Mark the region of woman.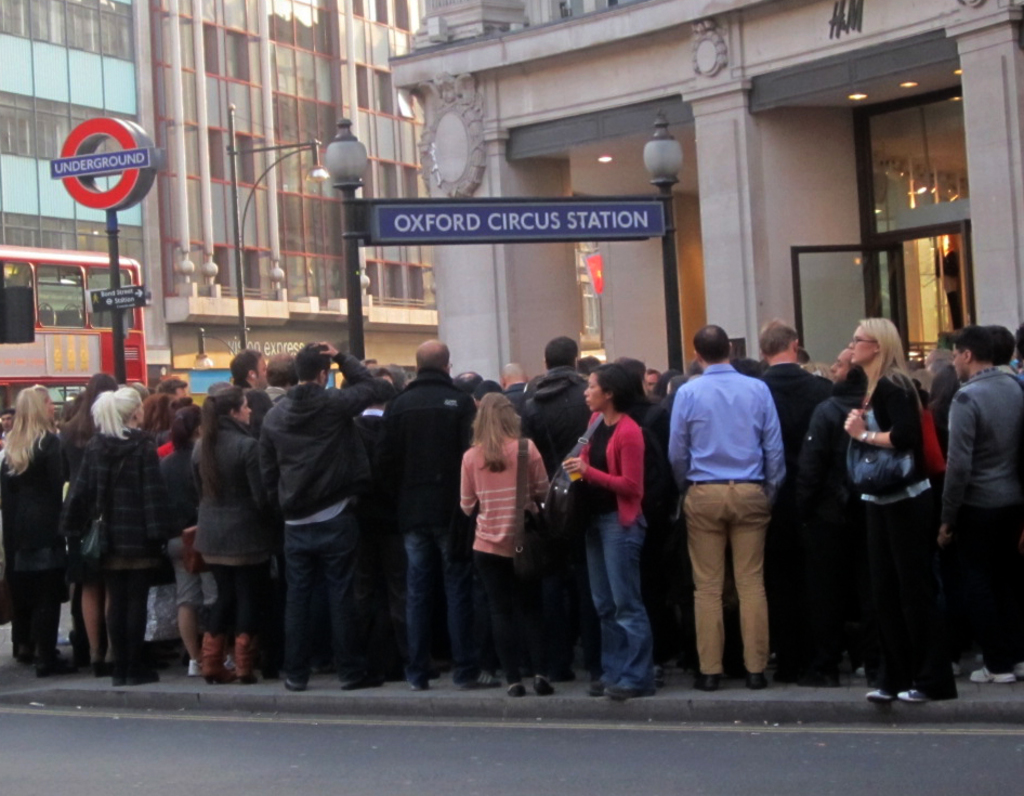
Region: bbox=[159, 401, 237, 681].
